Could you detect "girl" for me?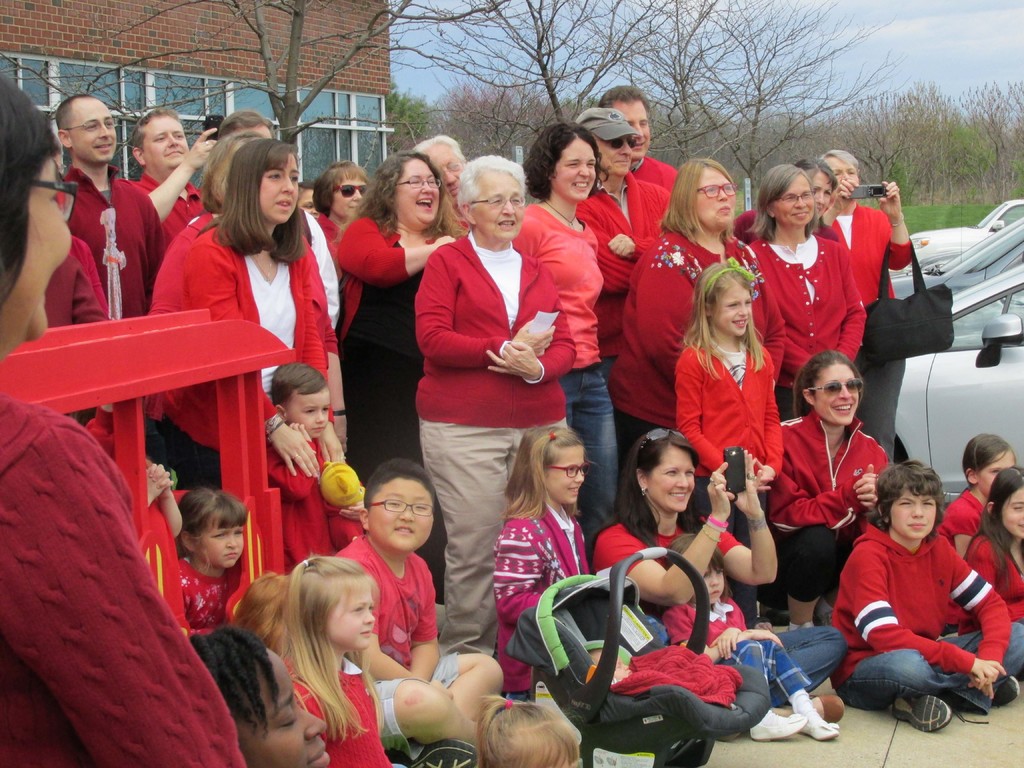
Detection result: [662,533,838,743].
